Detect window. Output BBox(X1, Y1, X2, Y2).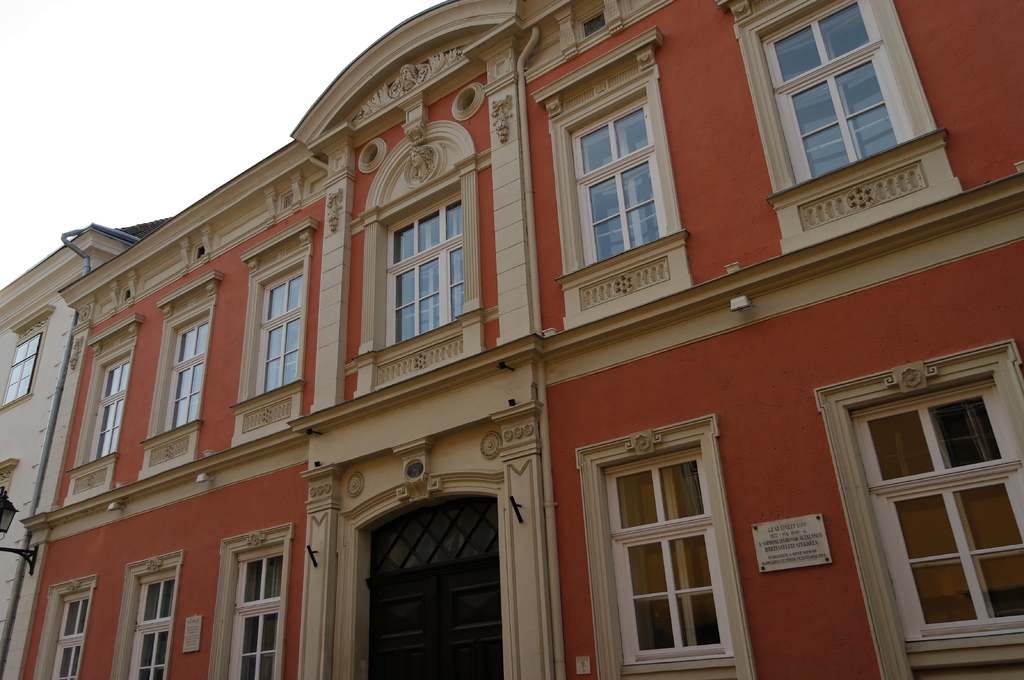
BBox(573, 413, 755, 679).
